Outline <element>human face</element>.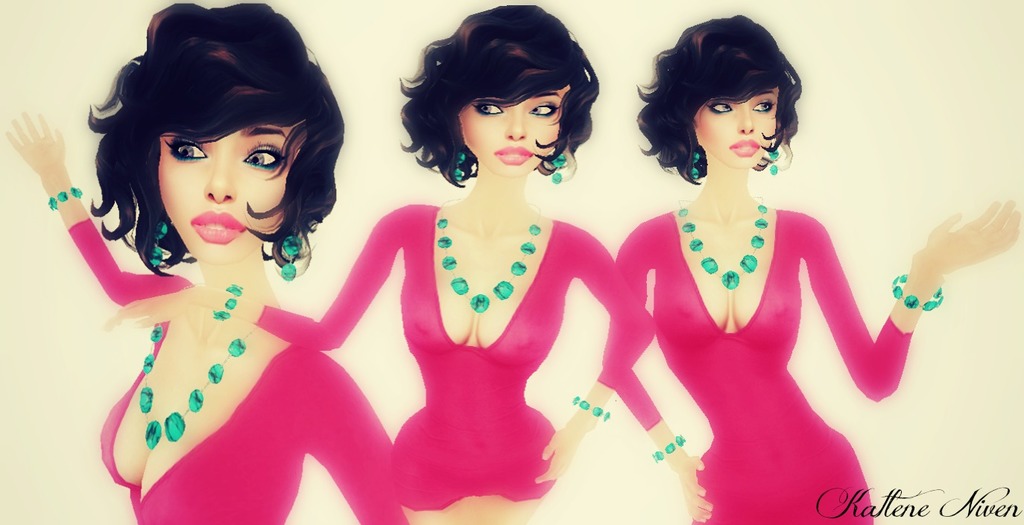
Outline: BBox(693, 88, 777, 168).
